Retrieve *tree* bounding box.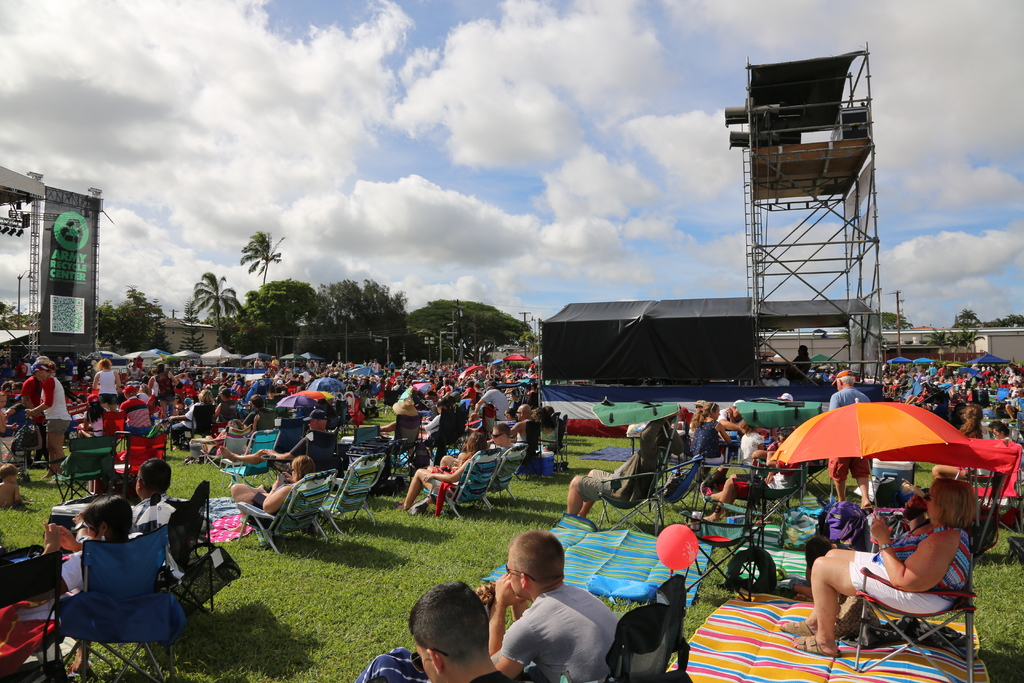
Bounding box: box=[946, 331, 965, 362].
